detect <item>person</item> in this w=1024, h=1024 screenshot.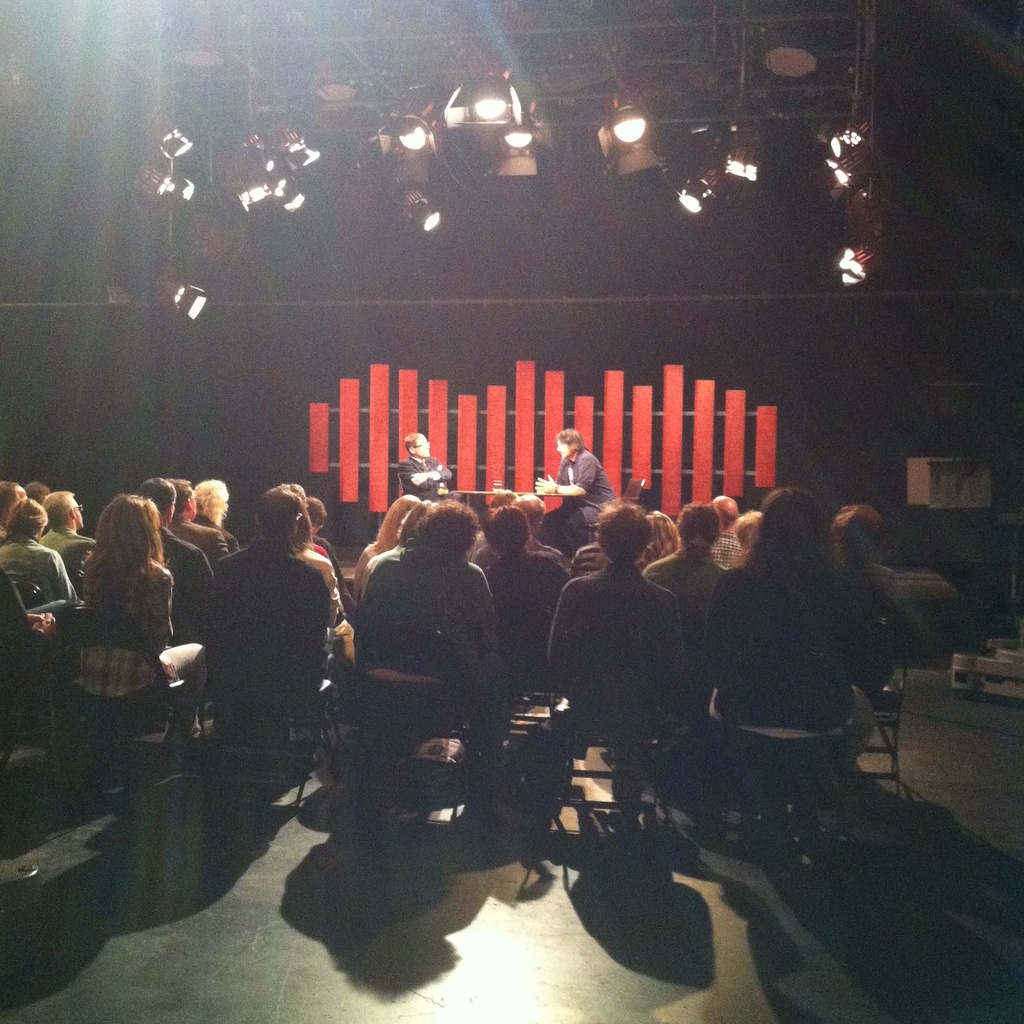
Detection: BBox(205, 493, 329, 729).
